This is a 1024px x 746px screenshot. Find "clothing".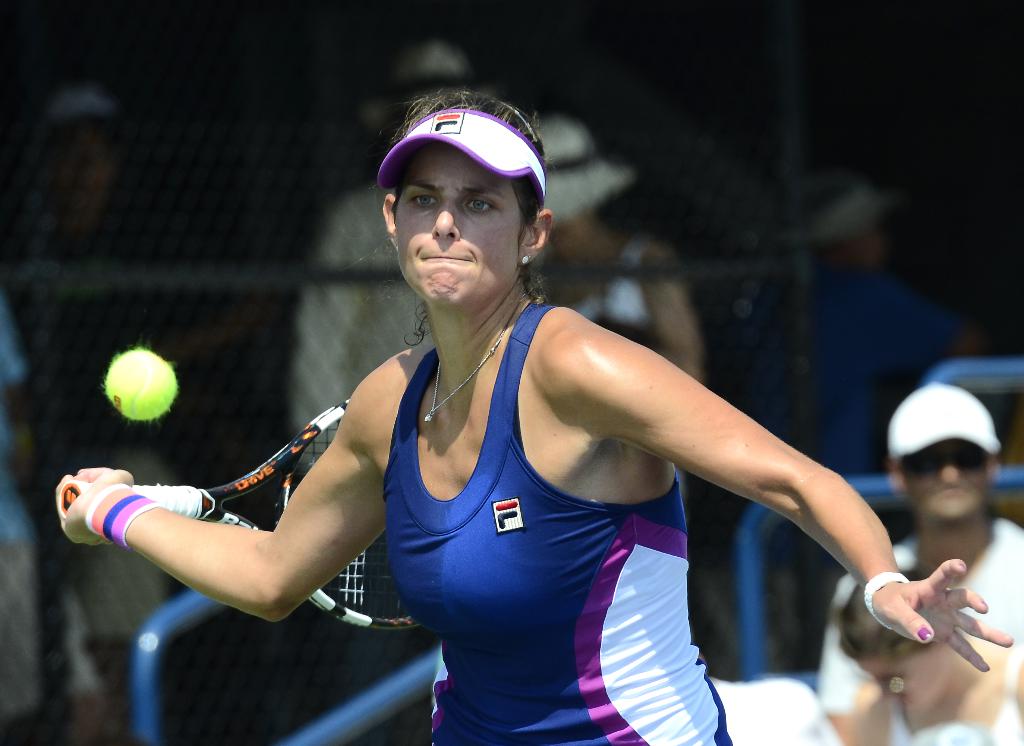
Bounding box: box(808, 376, 1023, 745).
